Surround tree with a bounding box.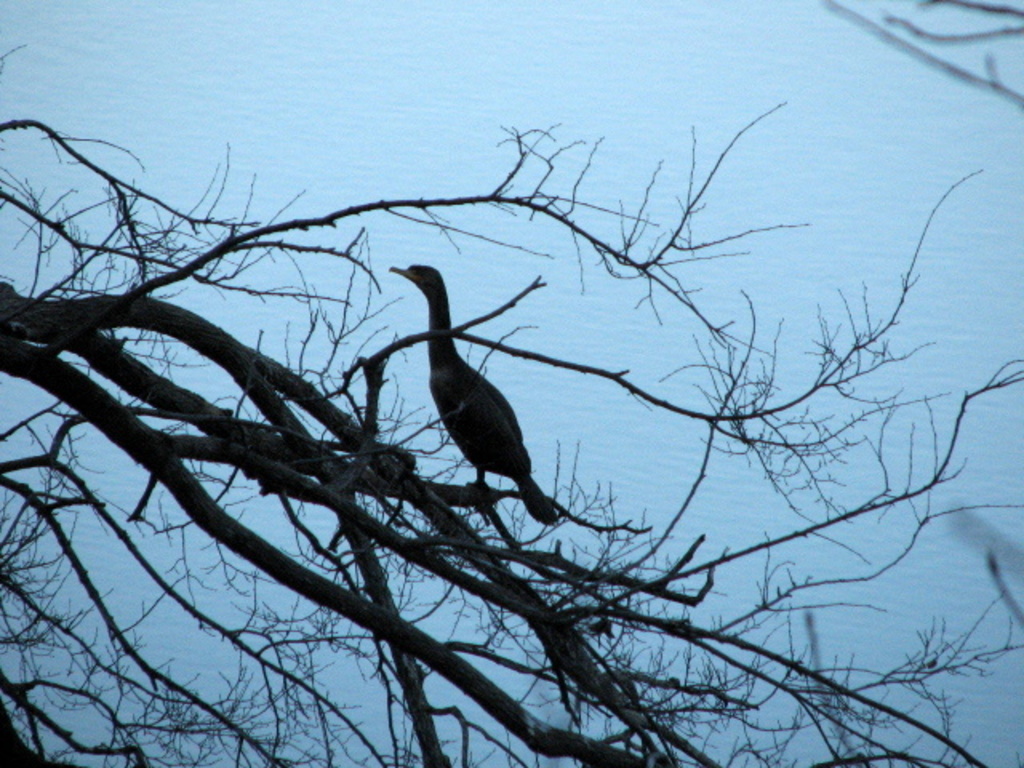
<region>0, 85, 912, 767</region>.
